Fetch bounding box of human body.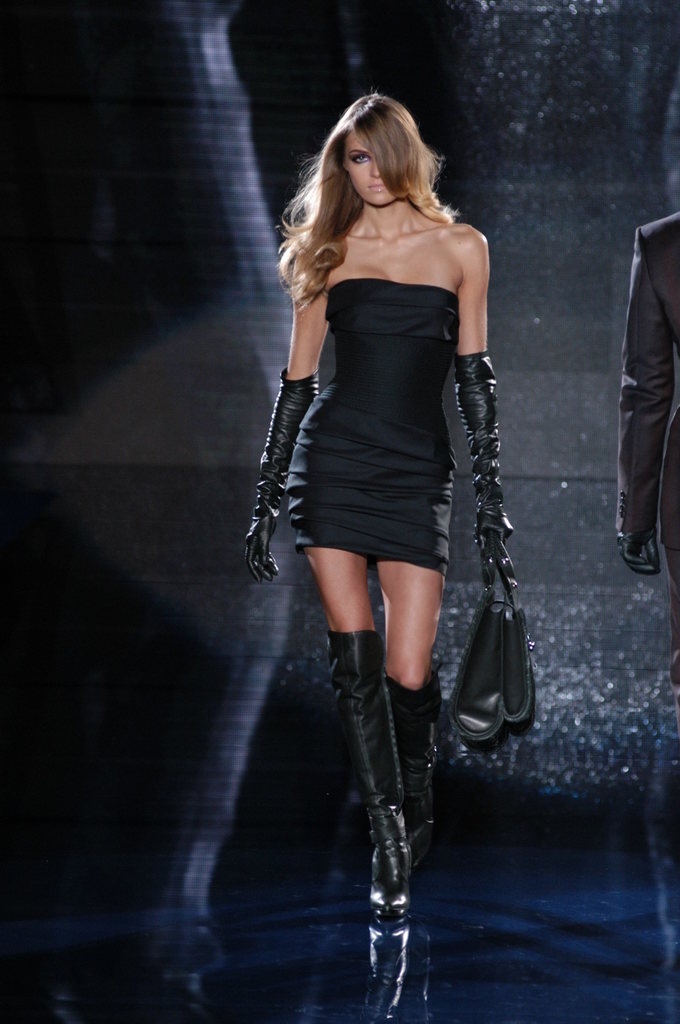
Bbox: 610,204,679,685.
